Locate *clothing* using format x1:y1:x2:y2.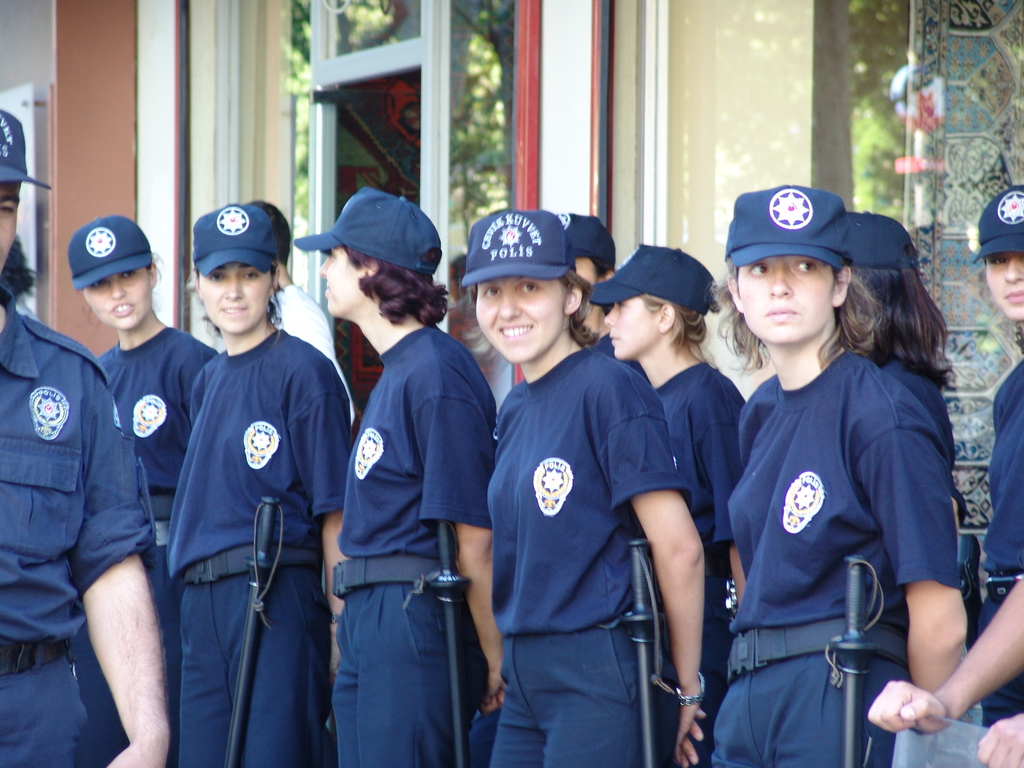
714:275:976:748.
